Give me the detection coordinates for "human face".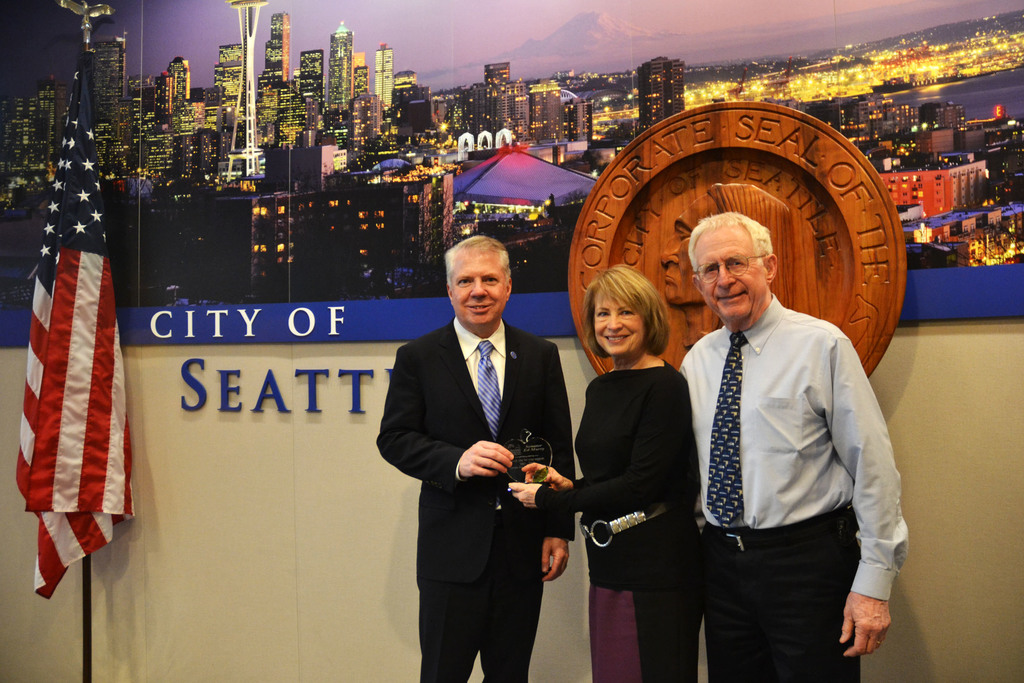
696, 231, 765, 323.
